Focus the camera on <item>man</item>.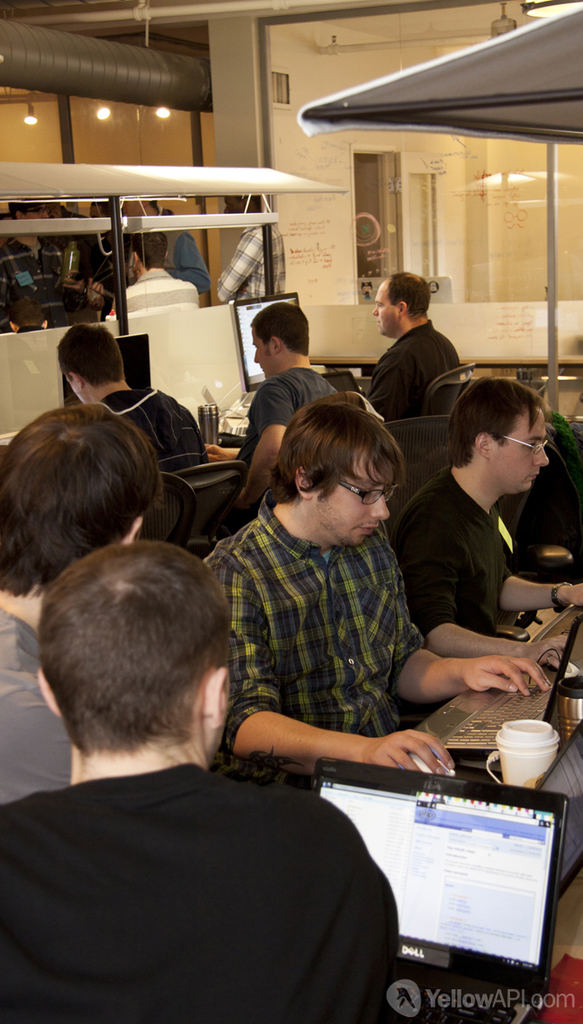
Focus region: x1=367, y1=272, x2=460, y2=418.
